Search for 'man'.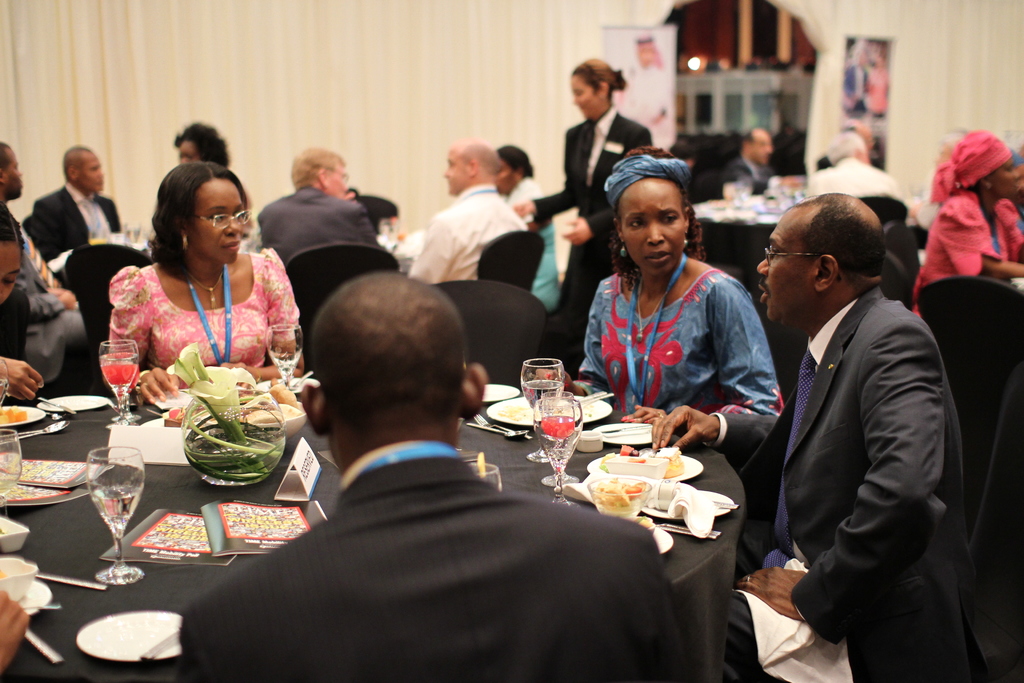
Found at <box>179,271,712,682</box>.
